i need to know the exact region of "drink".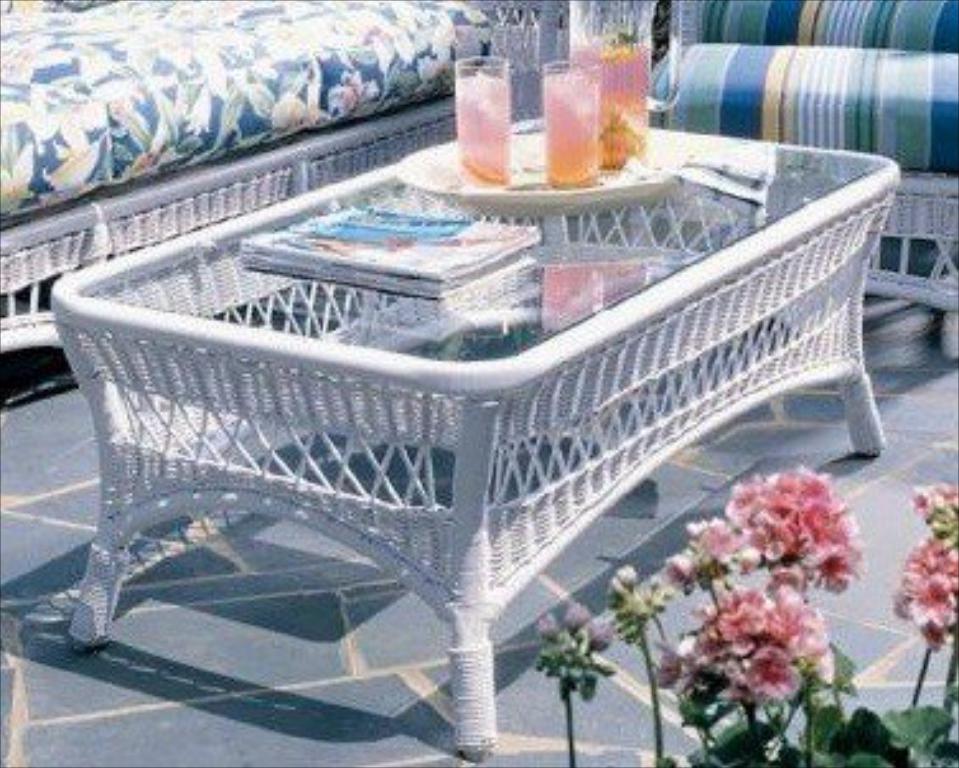
Region: 539:58:595:188.
